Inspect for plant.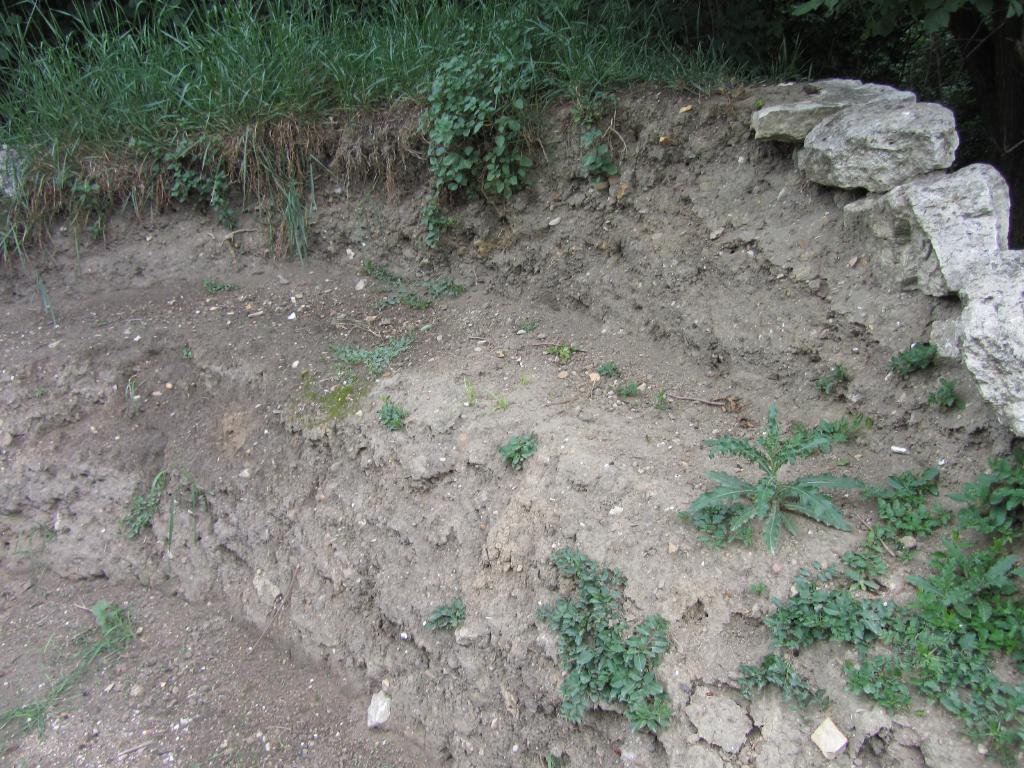
Inspection: {"x1": 520, "y1": 375, "x2": 529, "y2": 384}.
